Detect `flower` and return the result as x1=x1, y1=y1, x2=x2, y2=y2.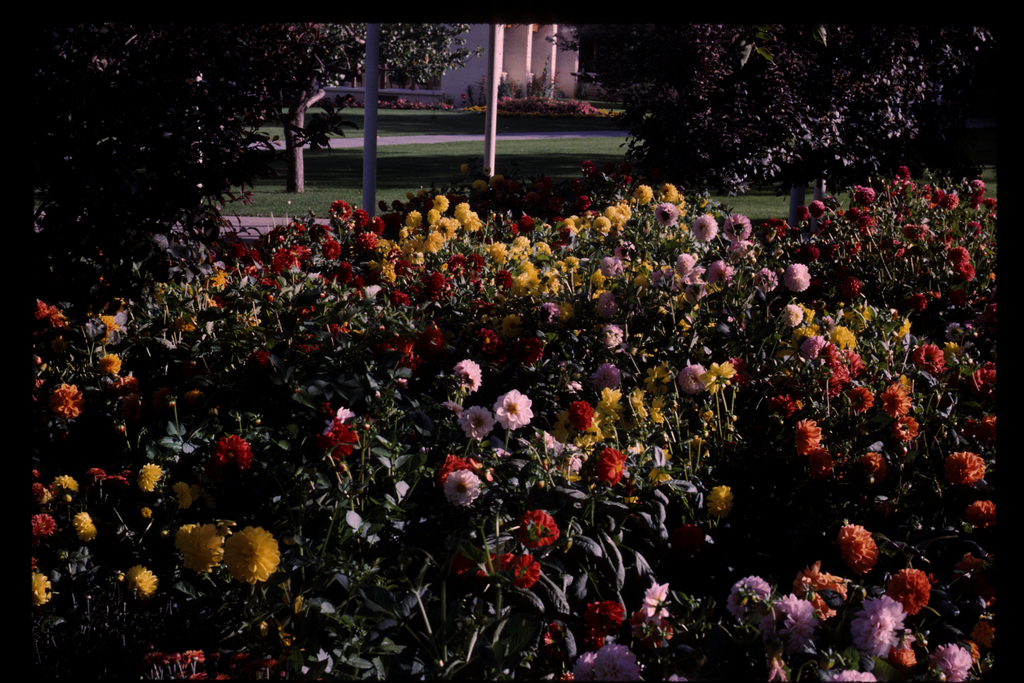
x1=858, y1=448, x2=892, y2=477.
